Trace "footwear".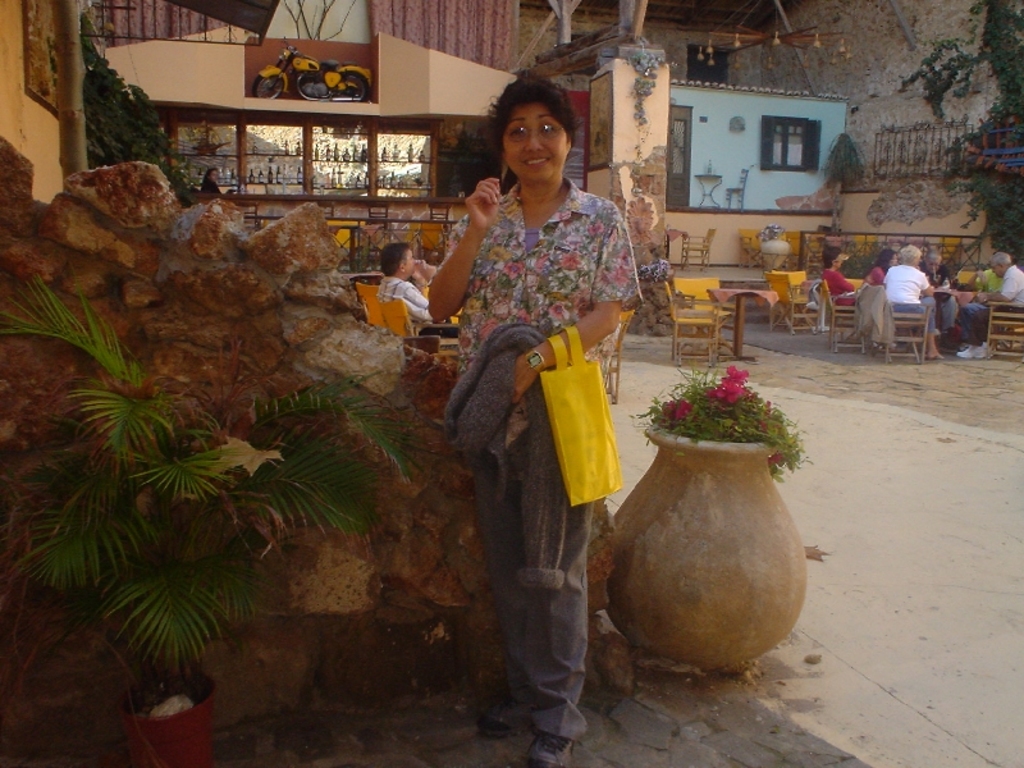
Traced to (480, 690, 524, 746).
